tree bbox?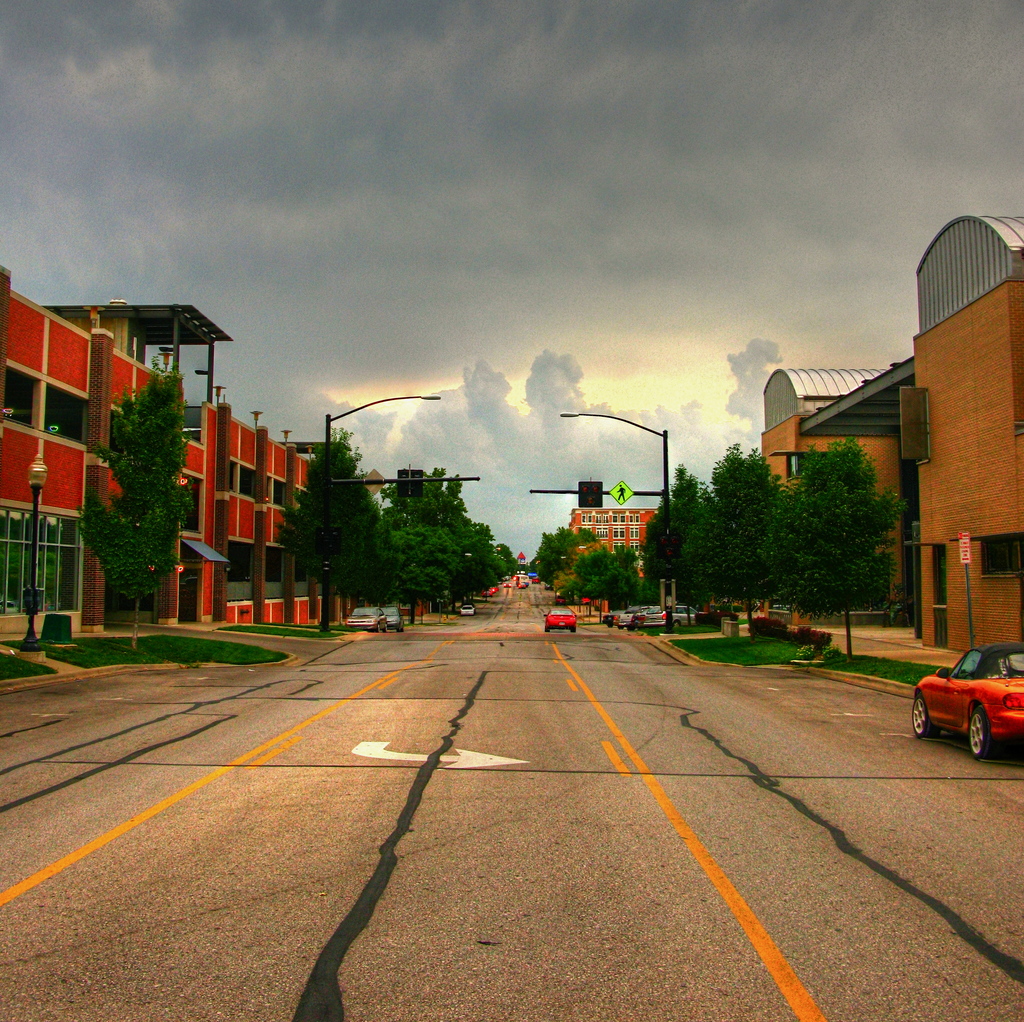
bbox(673, 486, 713, 624)
